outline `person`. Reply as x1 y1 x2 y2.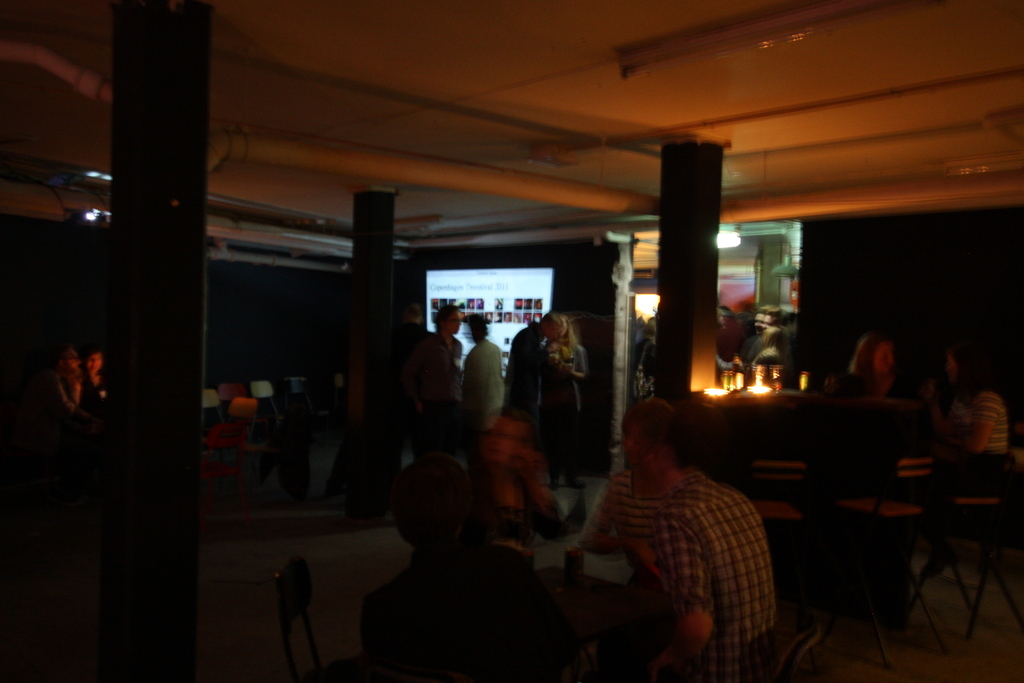
629 391 774 682.
